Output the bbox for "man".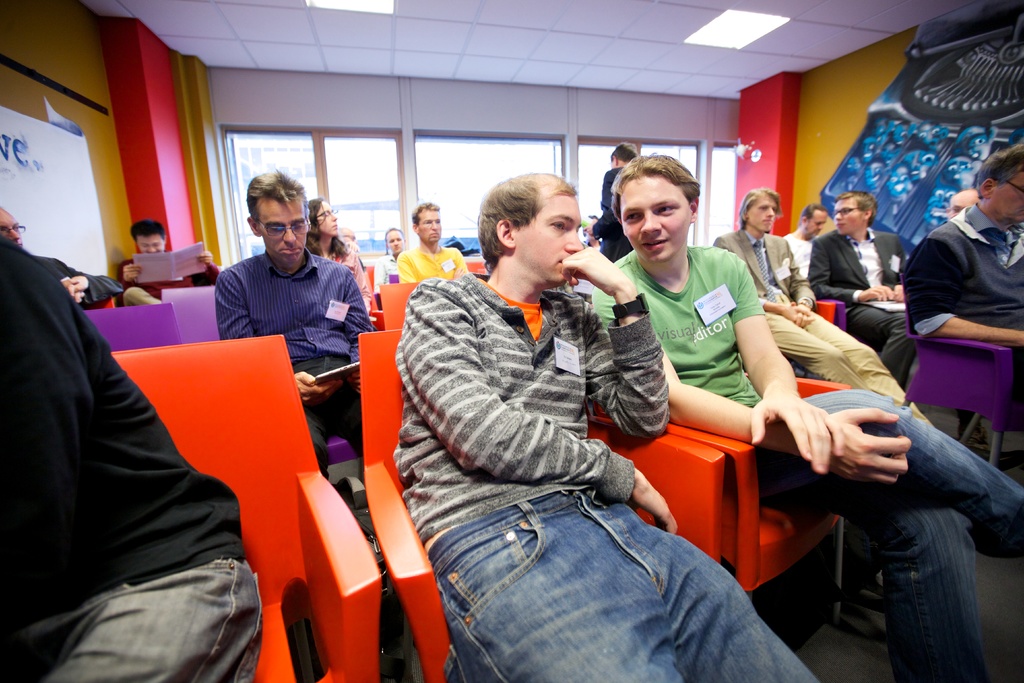
208/184/376/431.
